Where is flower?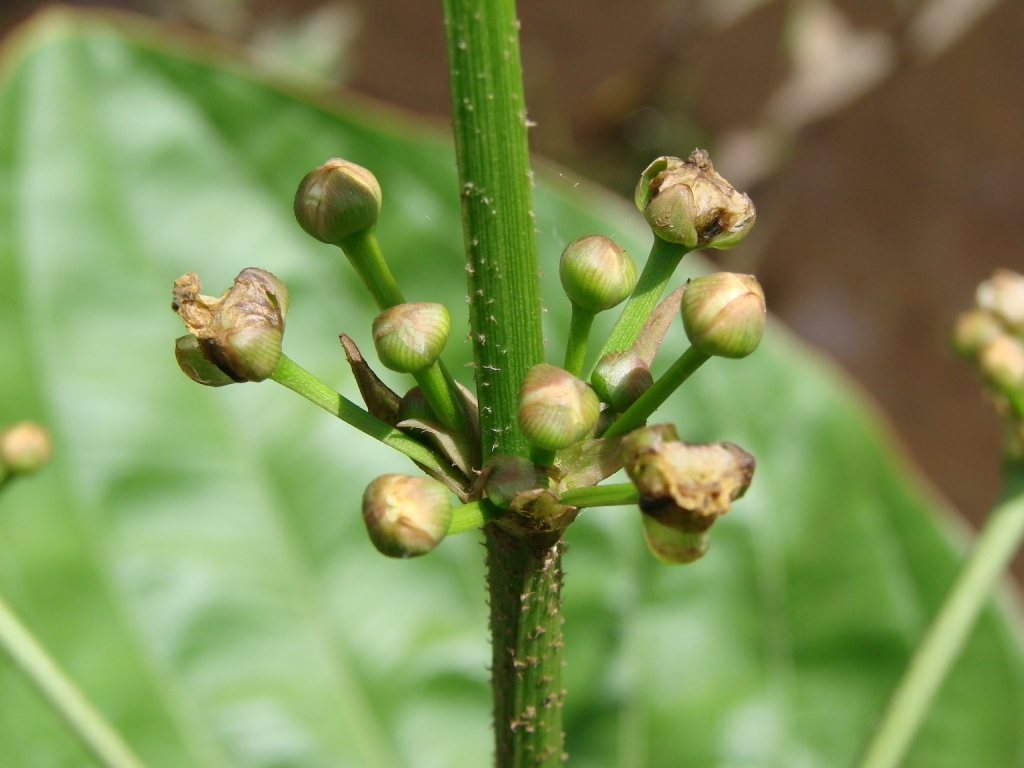
Rect(519, 361, 600, 450).
